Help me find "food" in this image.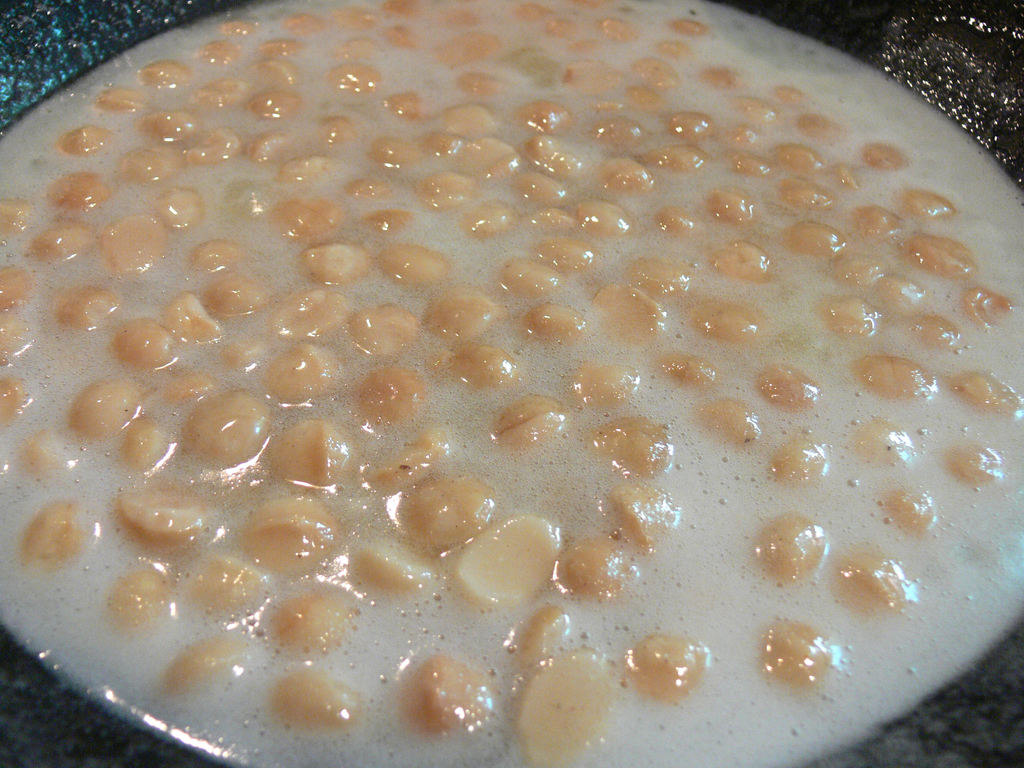
Found it: [0,69,1023,761].
